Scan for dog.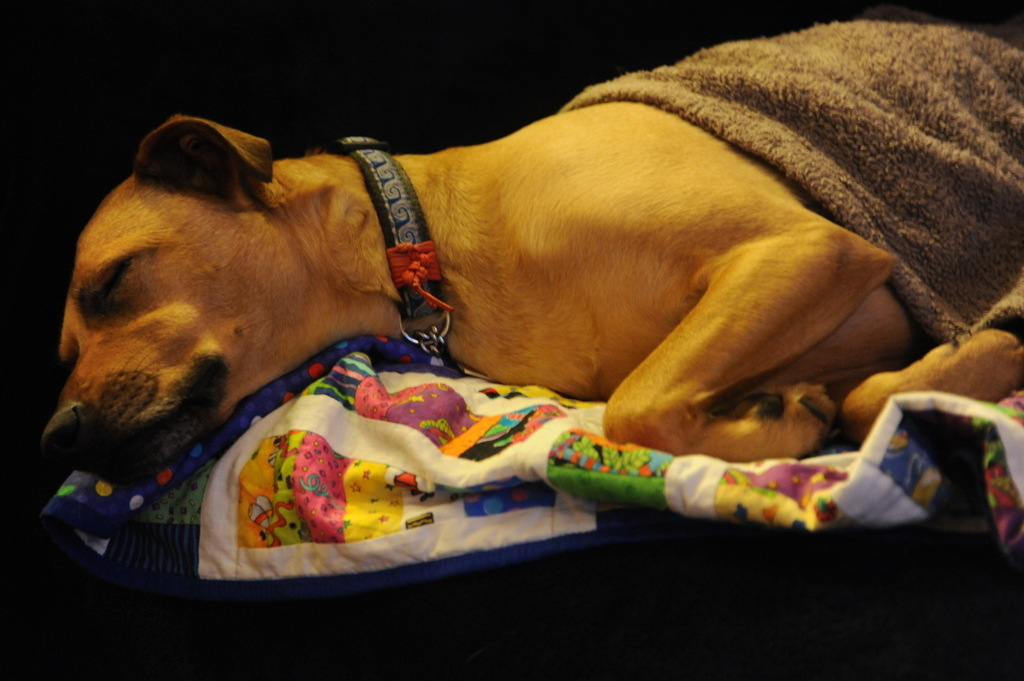
Scan result: 36:99:1023:486.
